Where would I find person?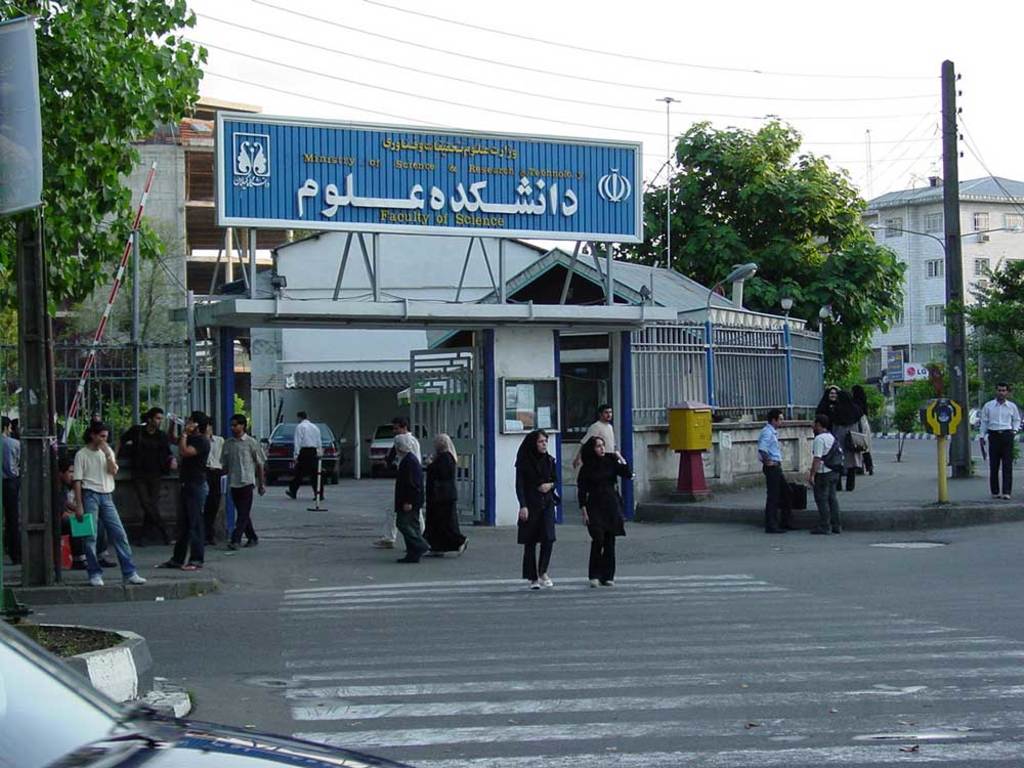
At 977,381,1023,498.
